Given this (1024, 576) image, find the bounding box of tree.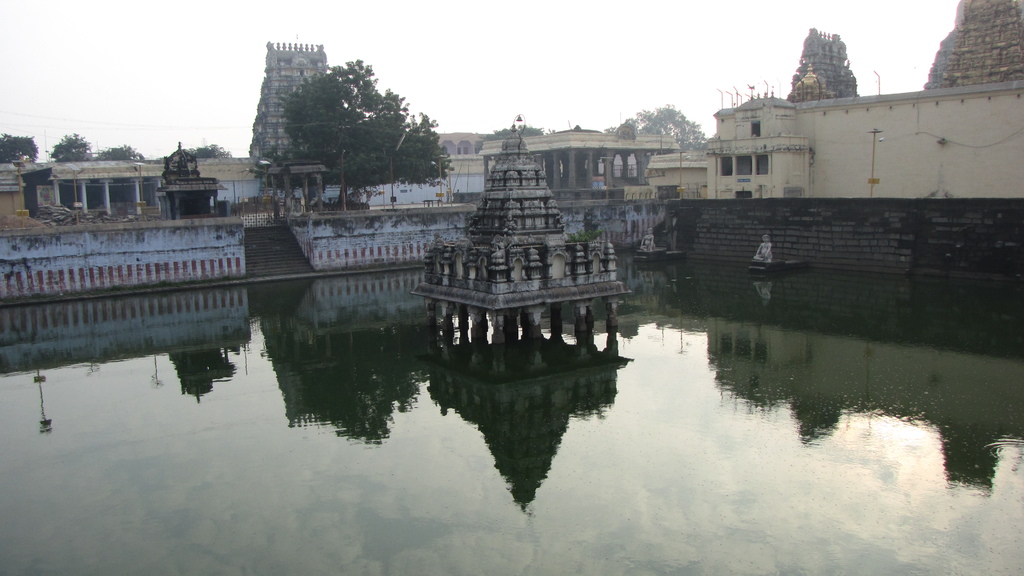
detection(609, 106, 703, 147).
